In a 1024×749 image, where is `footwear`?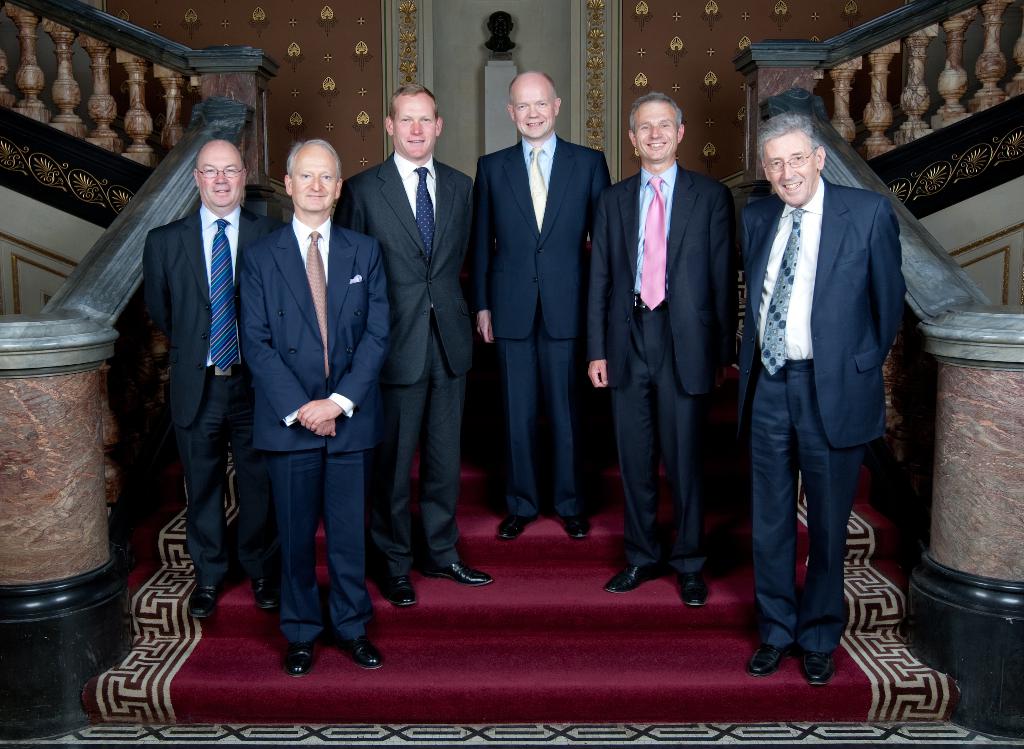
BBox(367, 563, 420, 617).
